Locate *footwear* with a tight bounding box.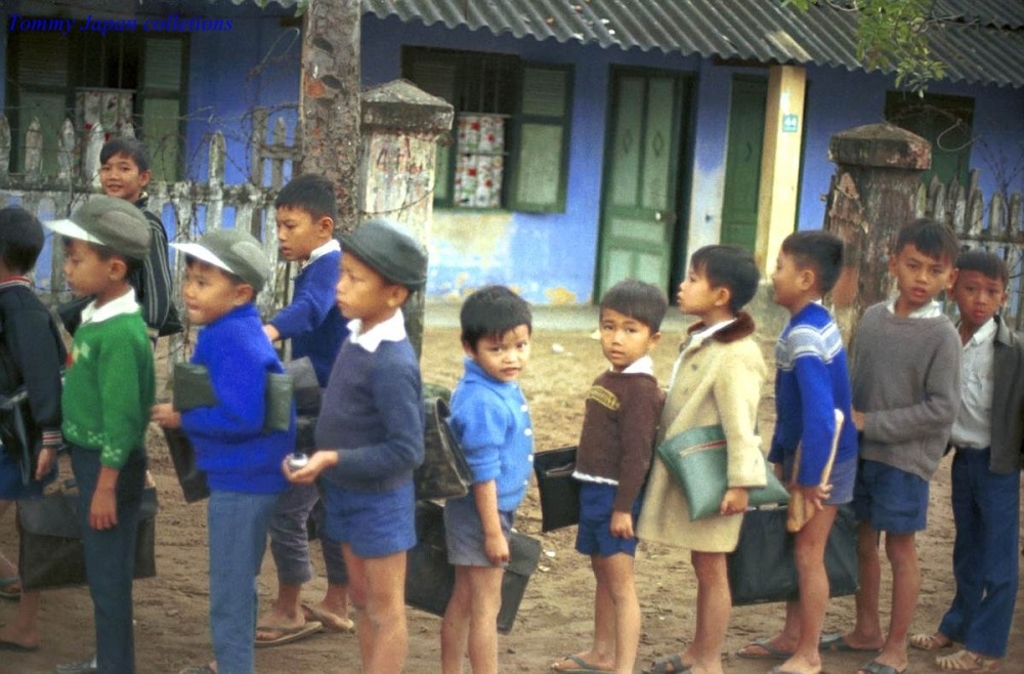
x1=861 y1=654 x2=907 y2=672.
